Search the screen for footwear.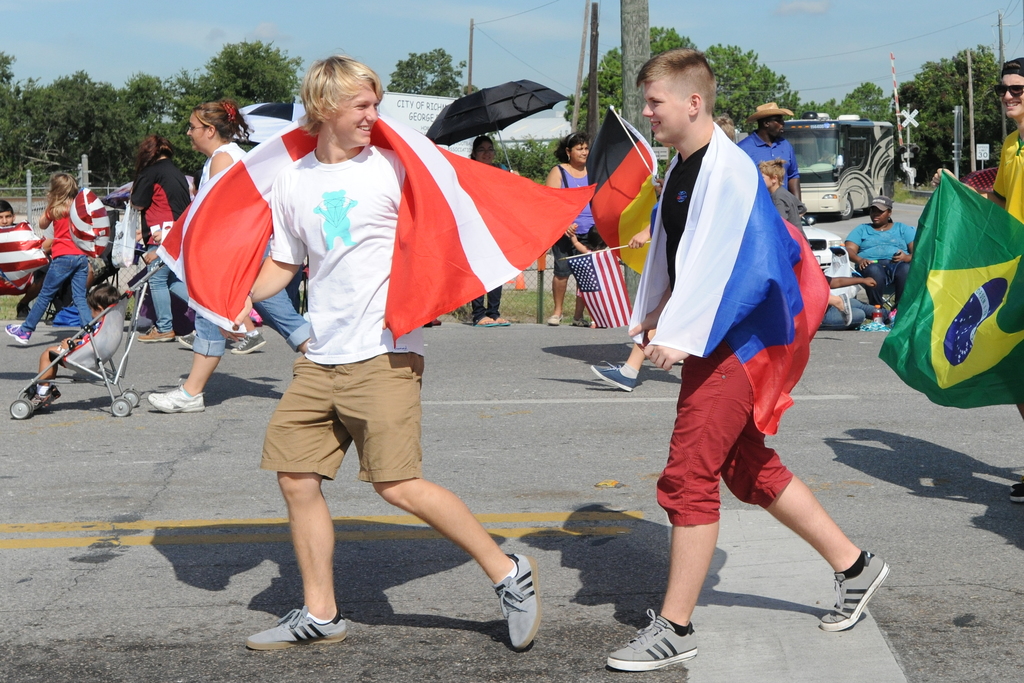
Found at 176, 329, 198, 355.
